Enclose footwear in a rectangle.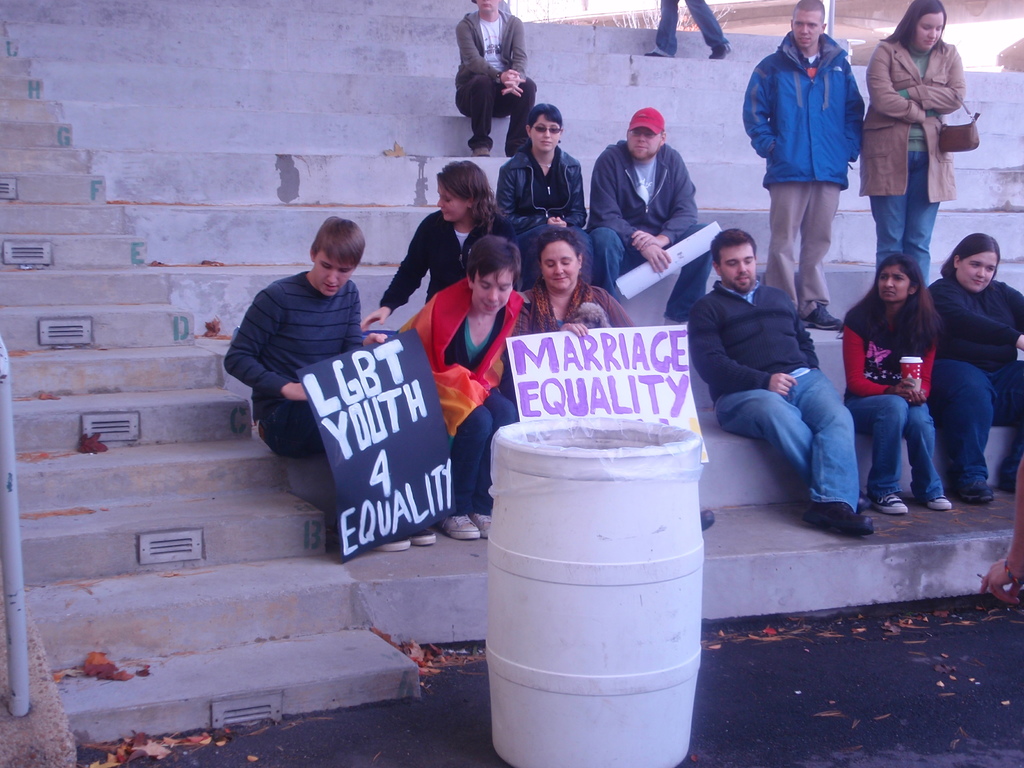
880, 492, 909, 515.
